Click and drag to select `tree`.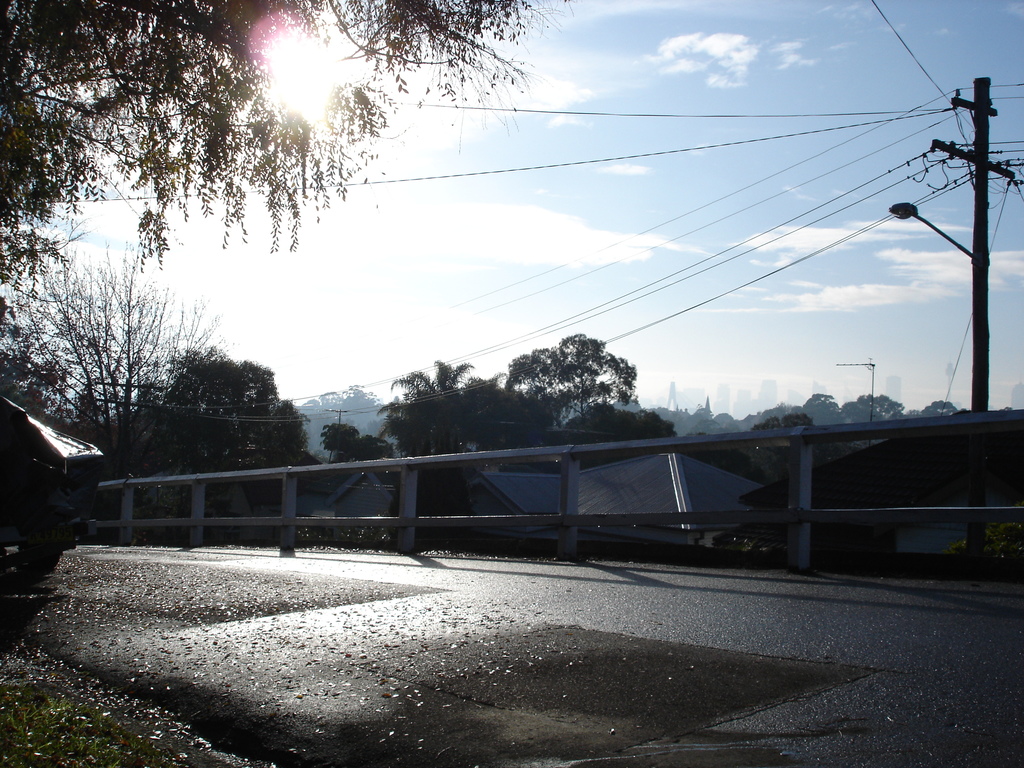
Selection: [left=9, top=236, right=223, bottom=515].
